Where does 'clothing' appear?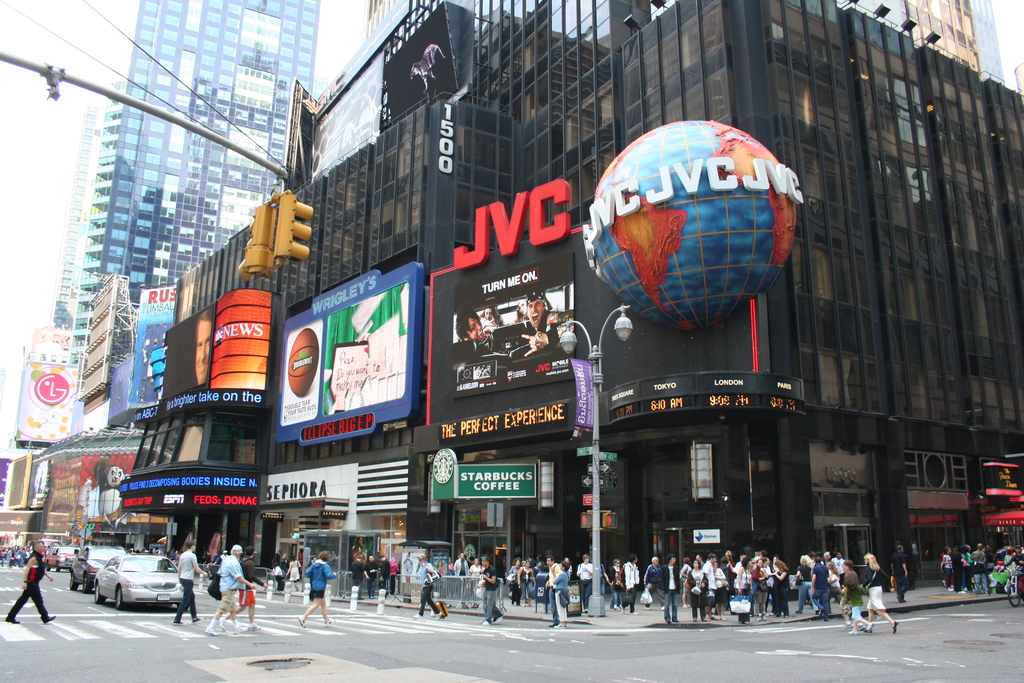
Appears at box(235, 561, 257, 609).
